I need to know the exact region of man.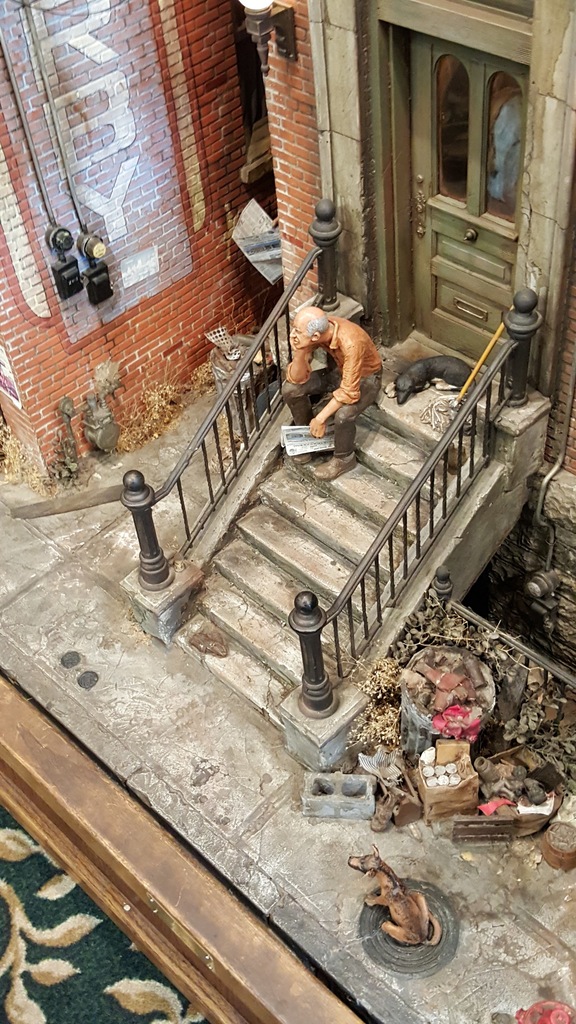
Region: pyautogui.locateOnScreen(265, 293, 387, 490).
